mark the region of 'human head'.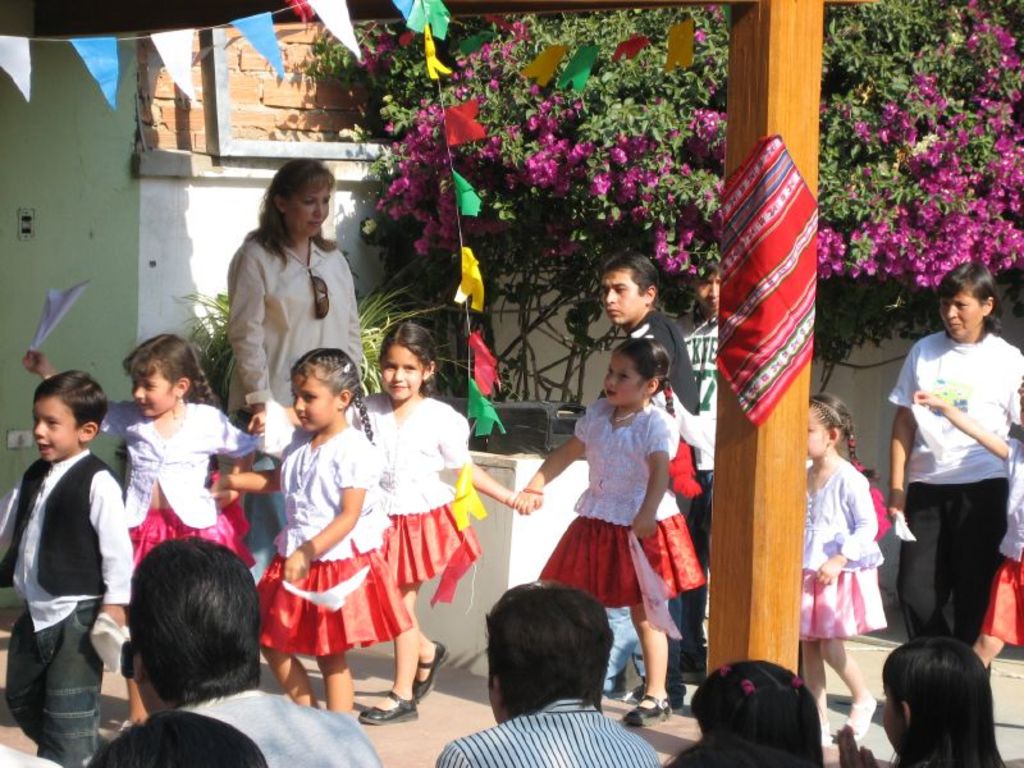
Region: 938, 261, 1002, 335.
